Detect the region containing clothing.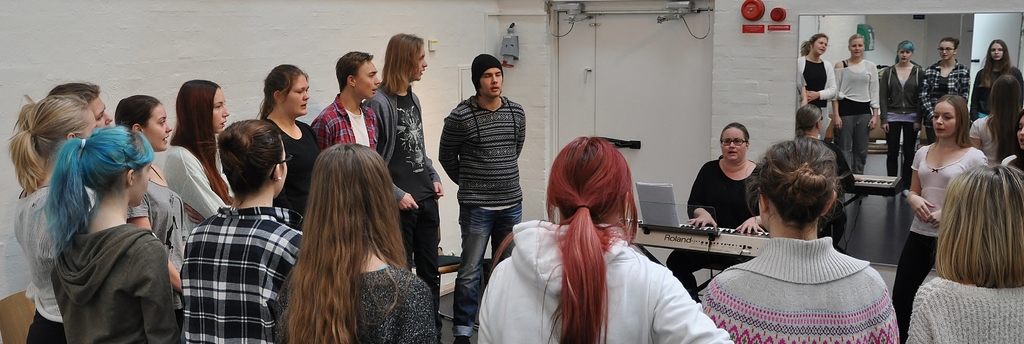
rect(275, 266, 440, 343).
